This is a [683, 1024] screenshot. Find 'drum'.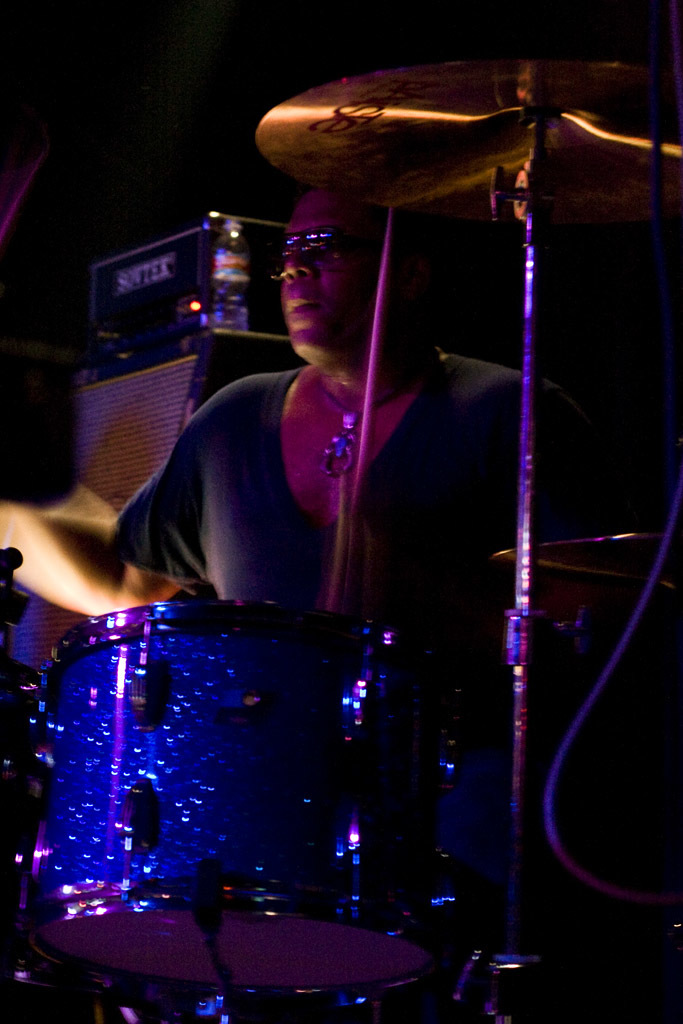
Bounding box: {"left": 22, "top": 601, "right": 465, "bottom": 1000}.
